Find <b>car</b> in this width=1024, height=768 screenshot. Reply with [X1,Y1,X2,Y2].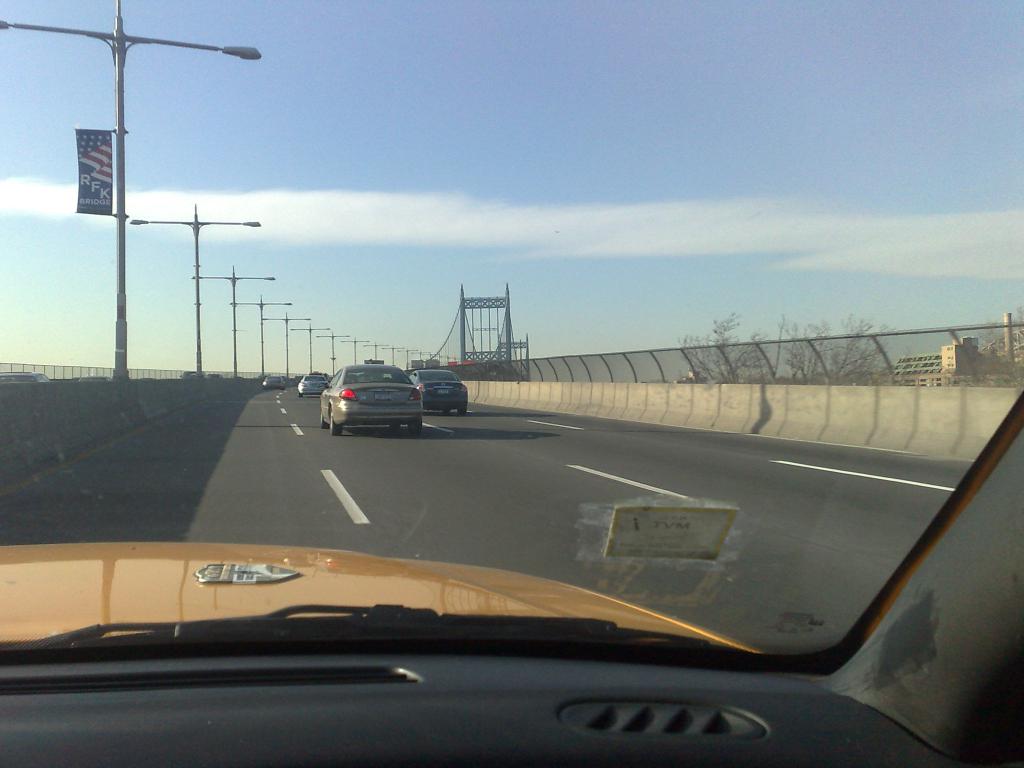
[0,394,1023,767].
